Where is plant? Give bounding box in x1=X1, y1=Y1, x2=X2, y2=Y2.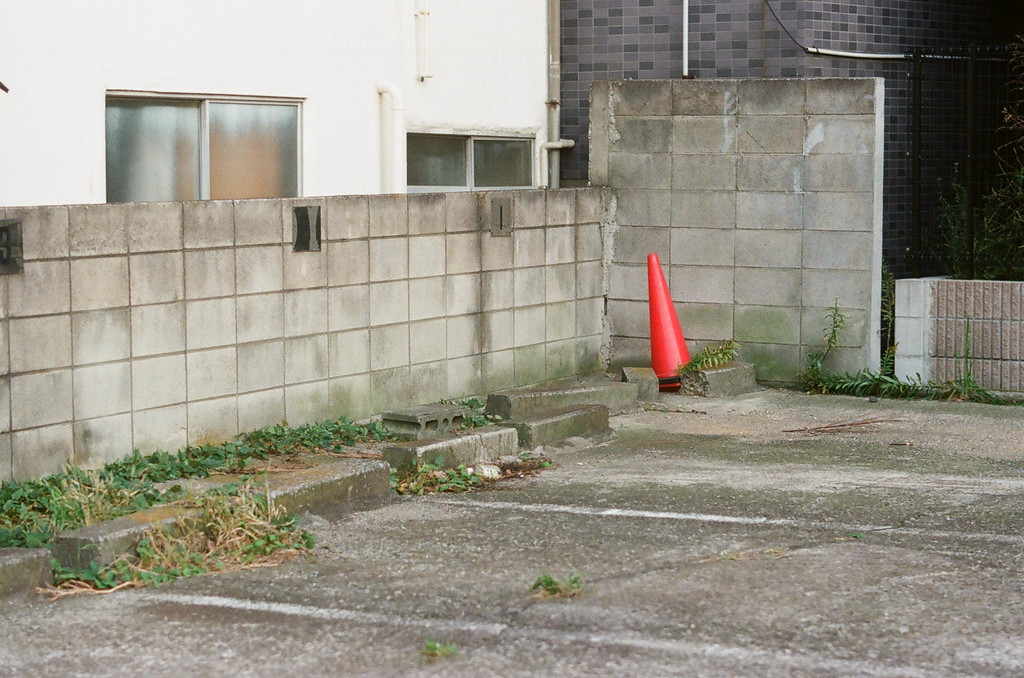
x1=430, y1=386, x2=496, y2=446.
